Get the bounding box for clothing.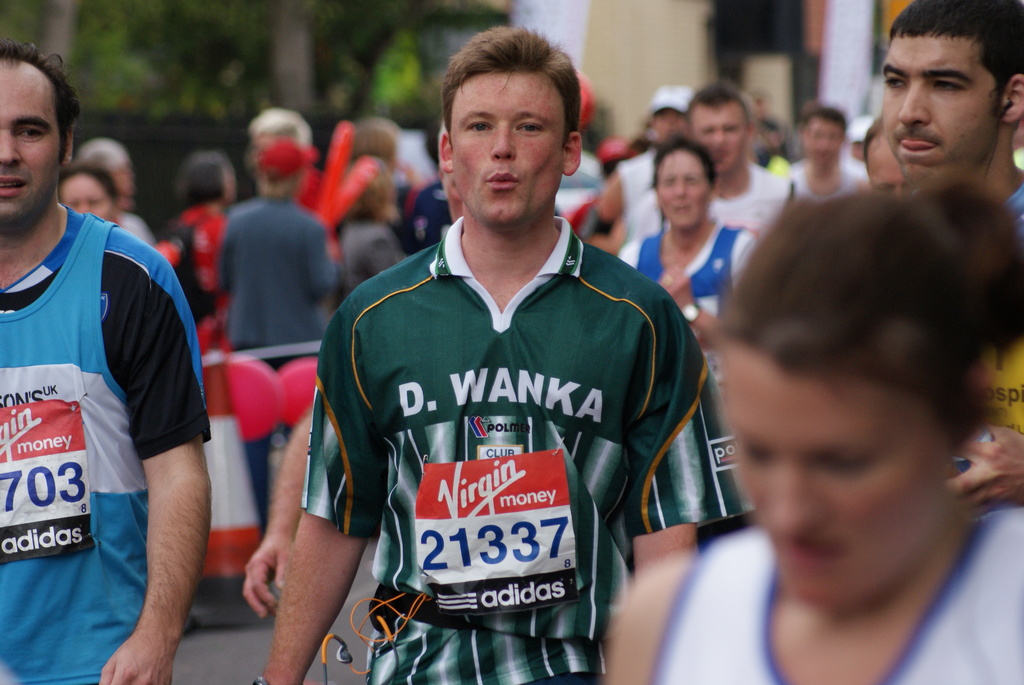
l=968, t=341, r=1023, b=441.
